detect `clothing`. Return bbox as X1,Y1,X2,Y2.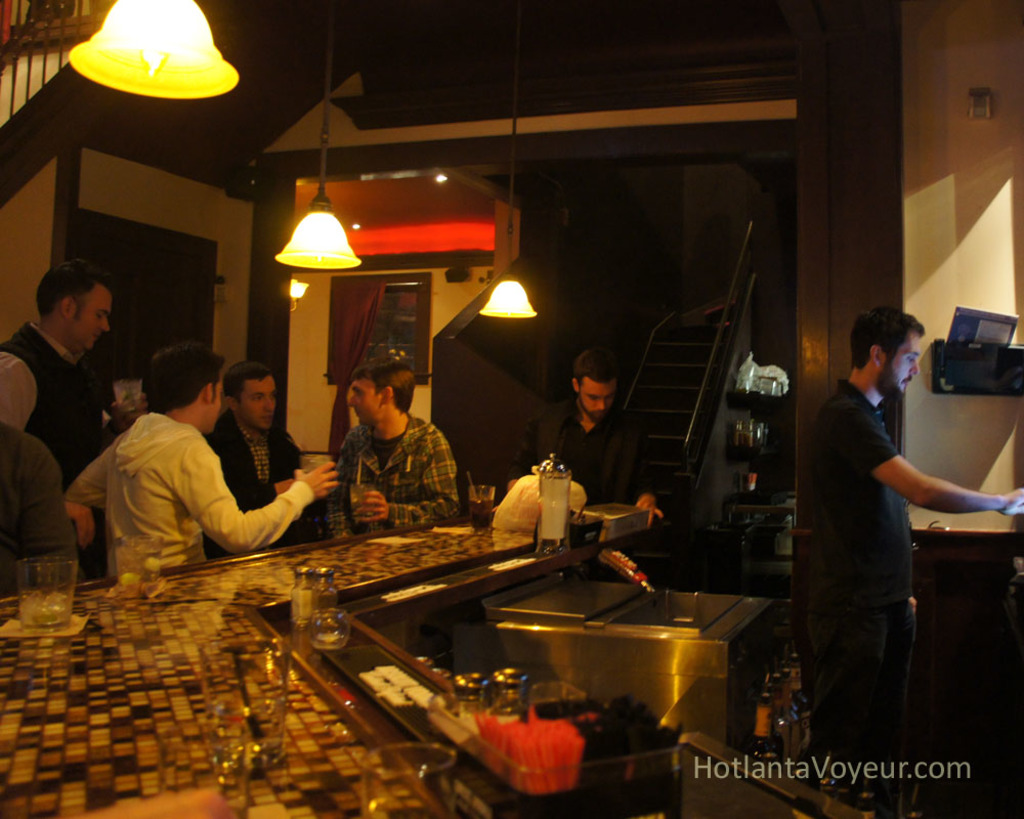
792,373,912,810.
